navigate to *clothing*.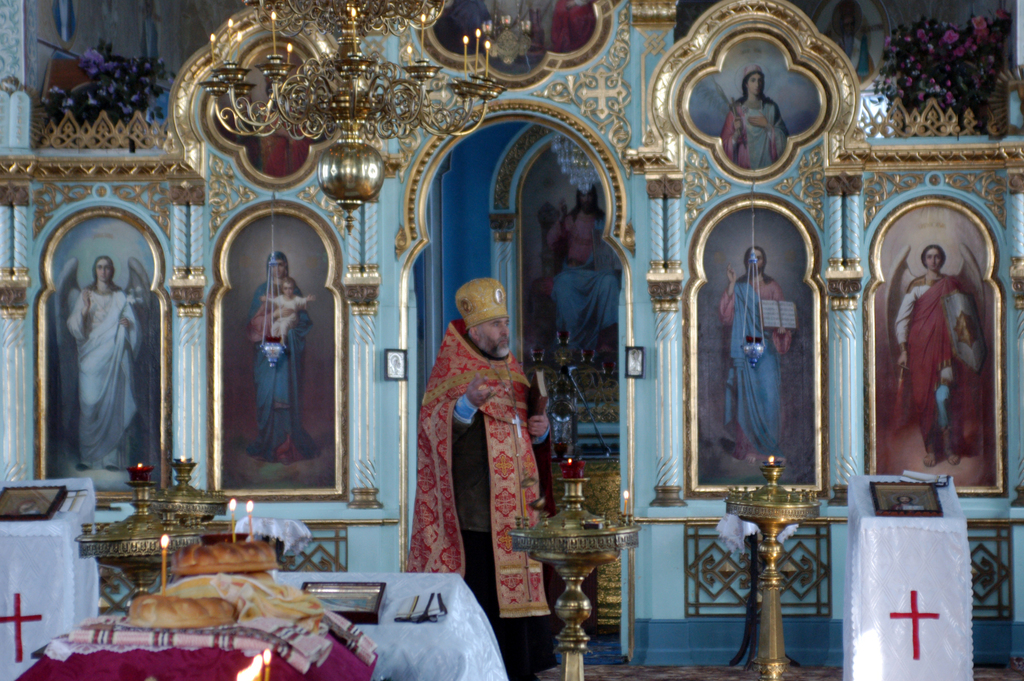
Navigation target: bbox(258, 566, 510, 680).
